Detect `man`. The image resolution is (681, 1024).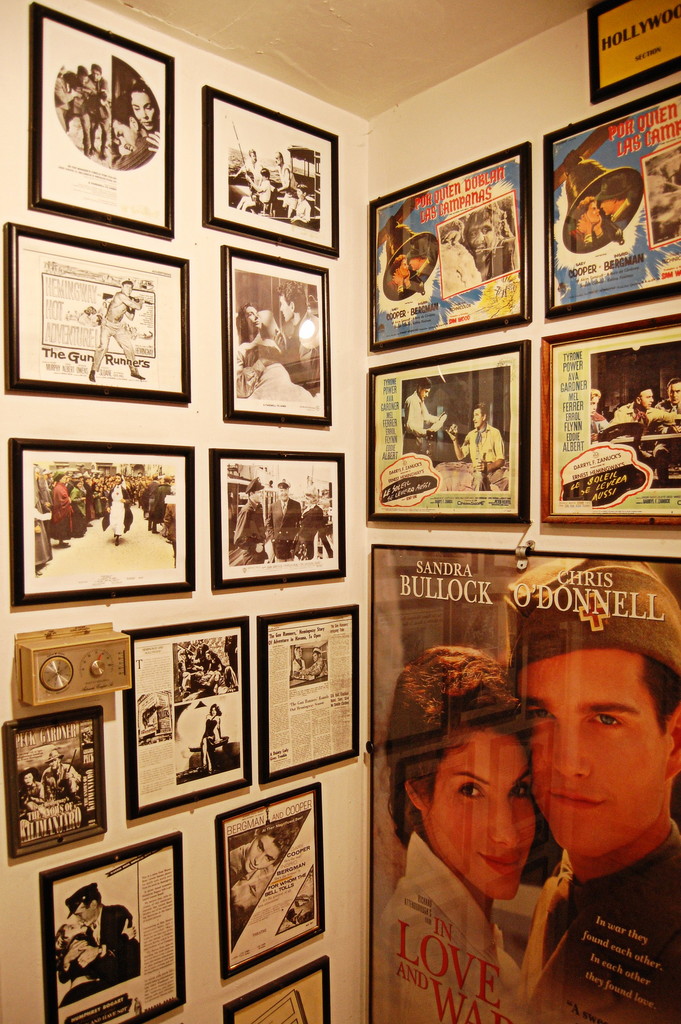
crop(506, 545, 680, 1023).
